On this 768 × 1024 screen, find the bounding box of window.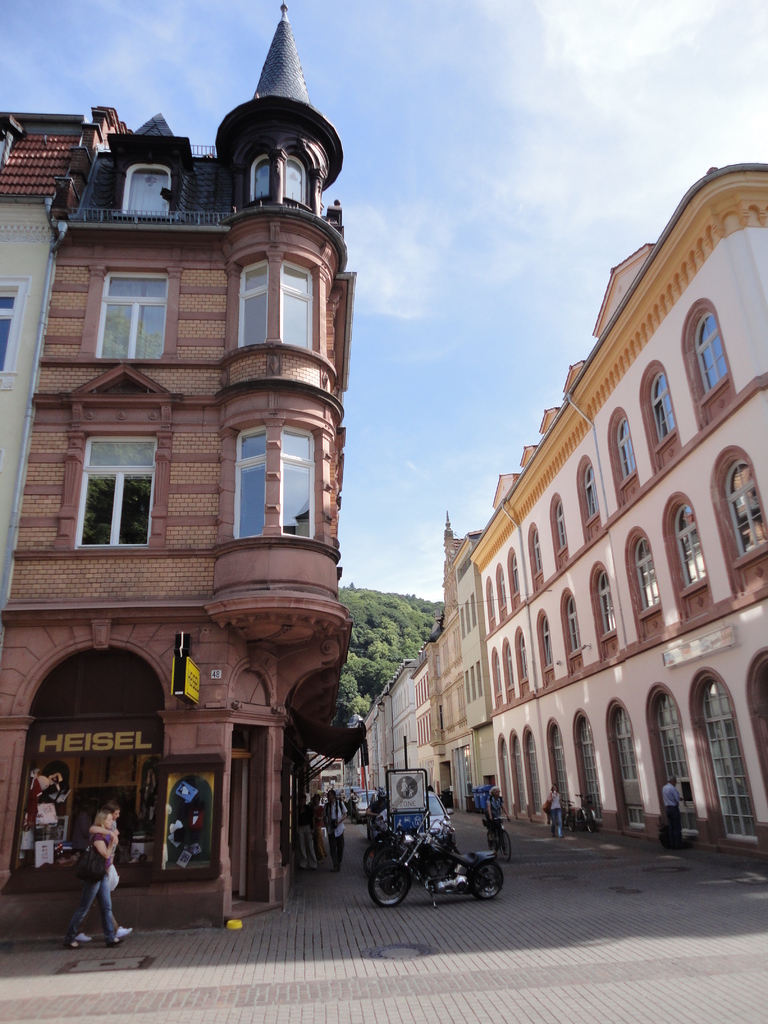
Bounding box: (500,643,518,686).
